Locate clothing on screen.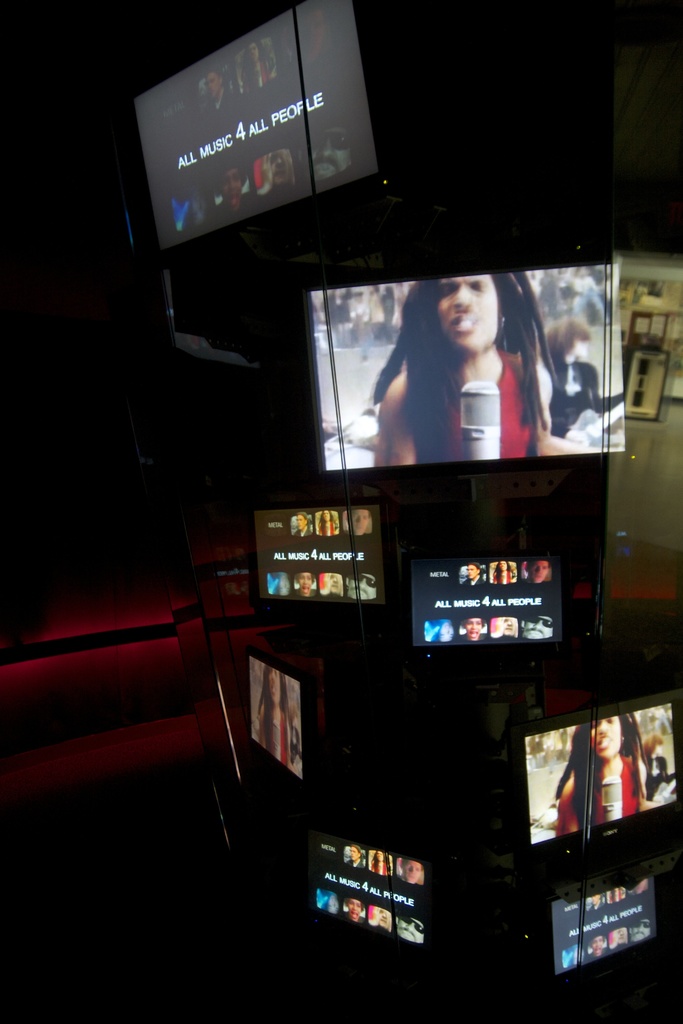
On screen at <box>555,750,648,819</box>.
